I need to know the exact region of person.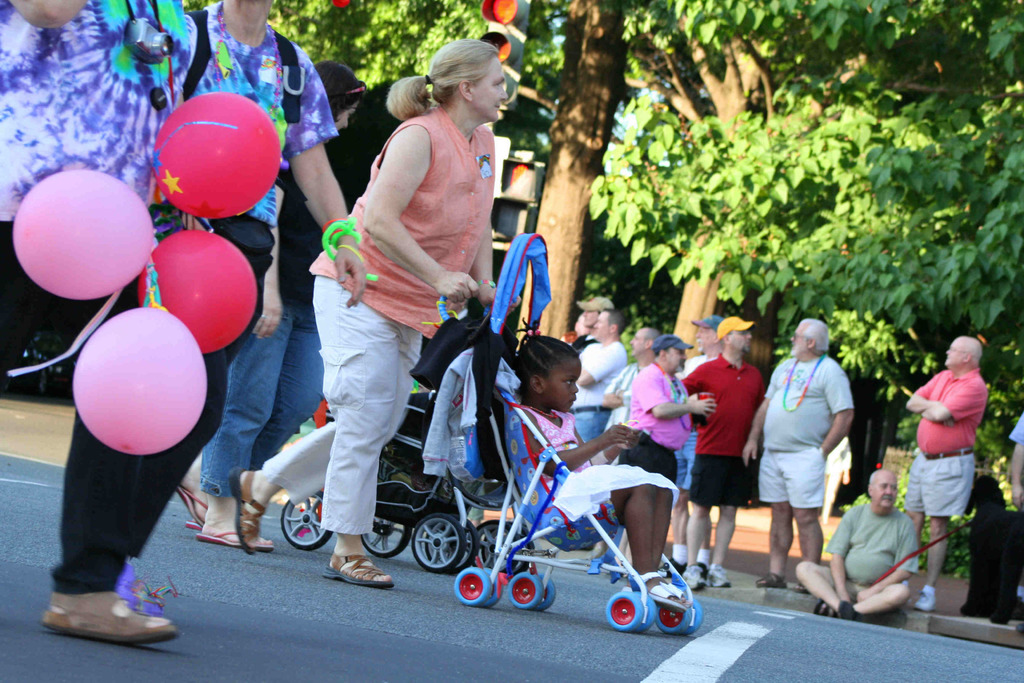
Region: bbox=(226, 38, 509, 591).
